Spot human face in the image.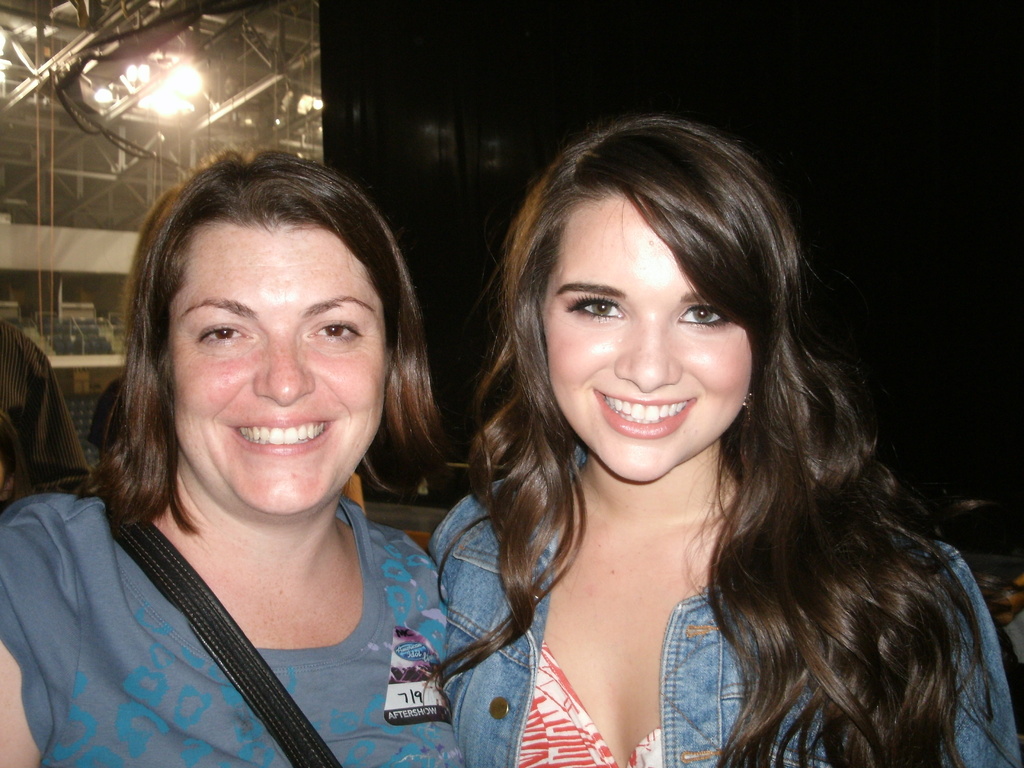
human face found at [165, 211, 393, 516].
